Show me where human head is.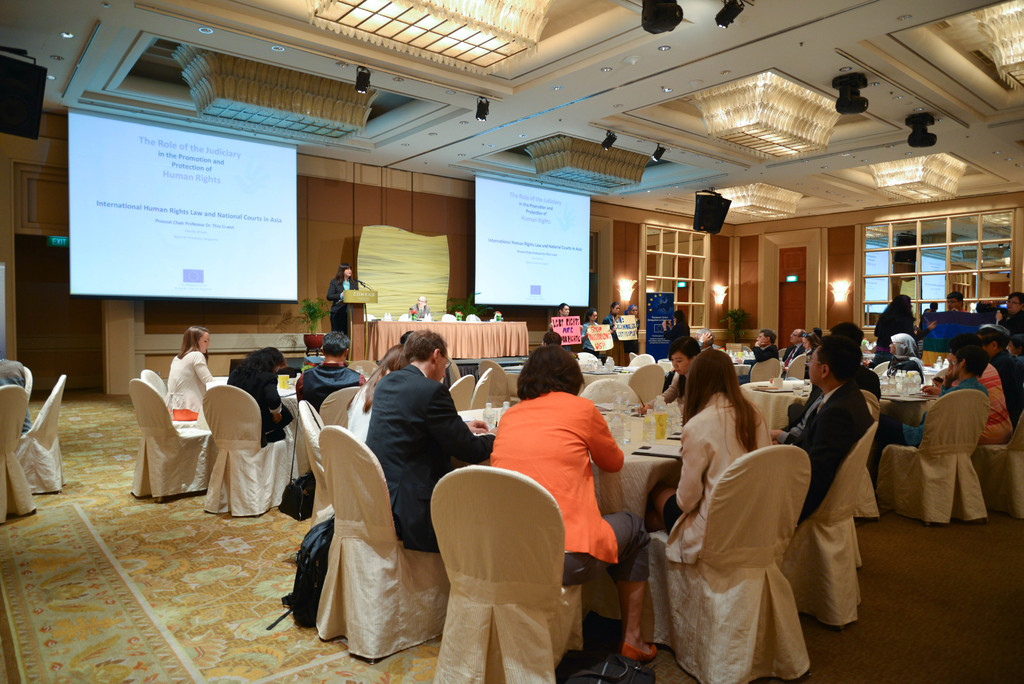
human head is at l=812, t=327, r=821, b=338.
